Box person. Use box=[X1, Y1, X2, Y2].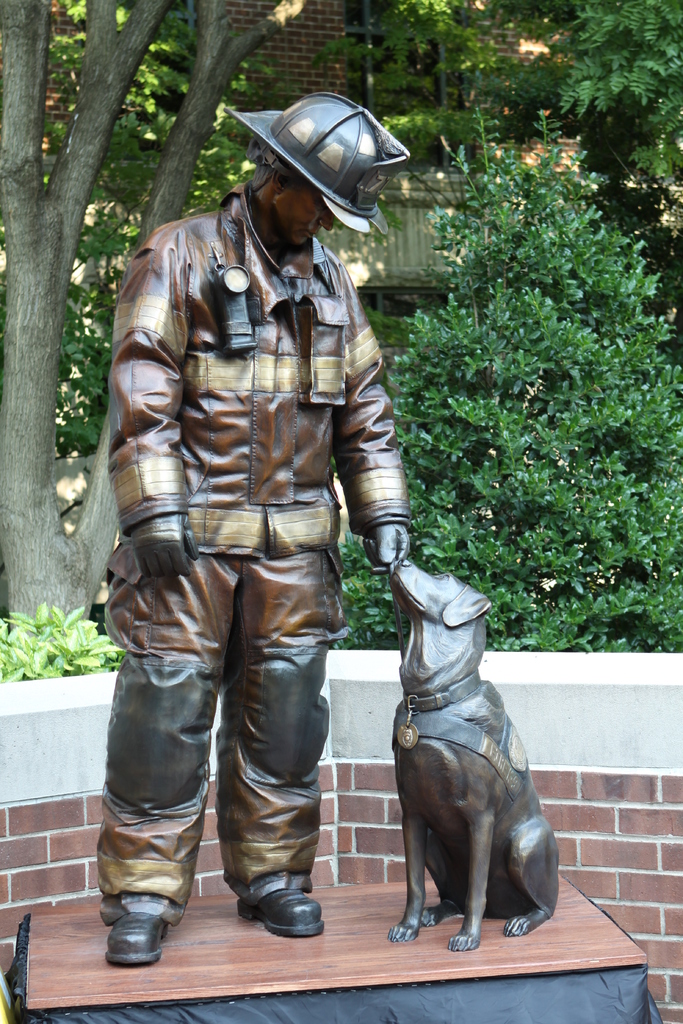
box=[90, 87, 417, 965].
